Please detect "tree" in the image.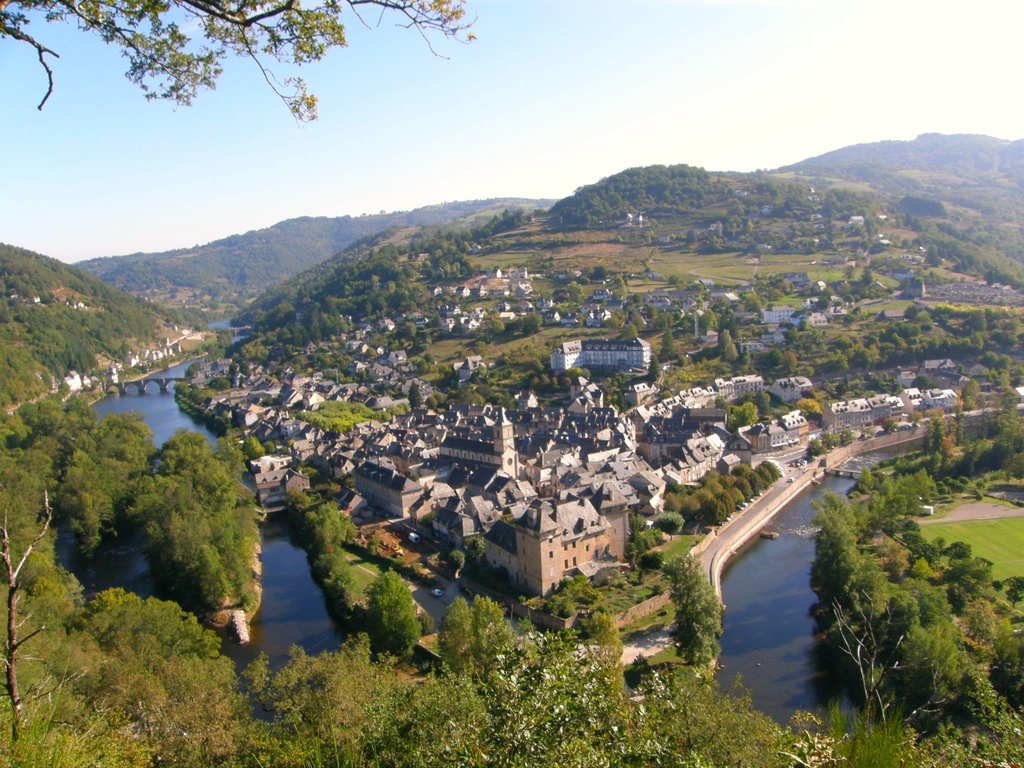
(x1=886, y1=592, x2=920, y2=641).
